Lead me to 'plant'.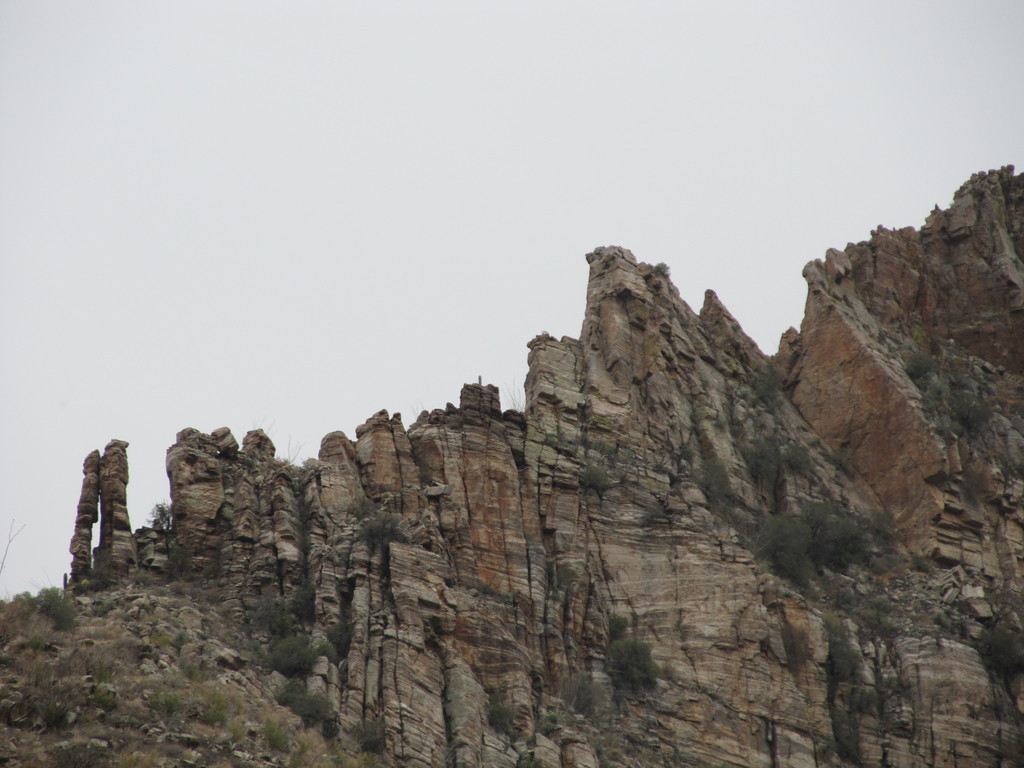
Lead to 28 655 65 680.
